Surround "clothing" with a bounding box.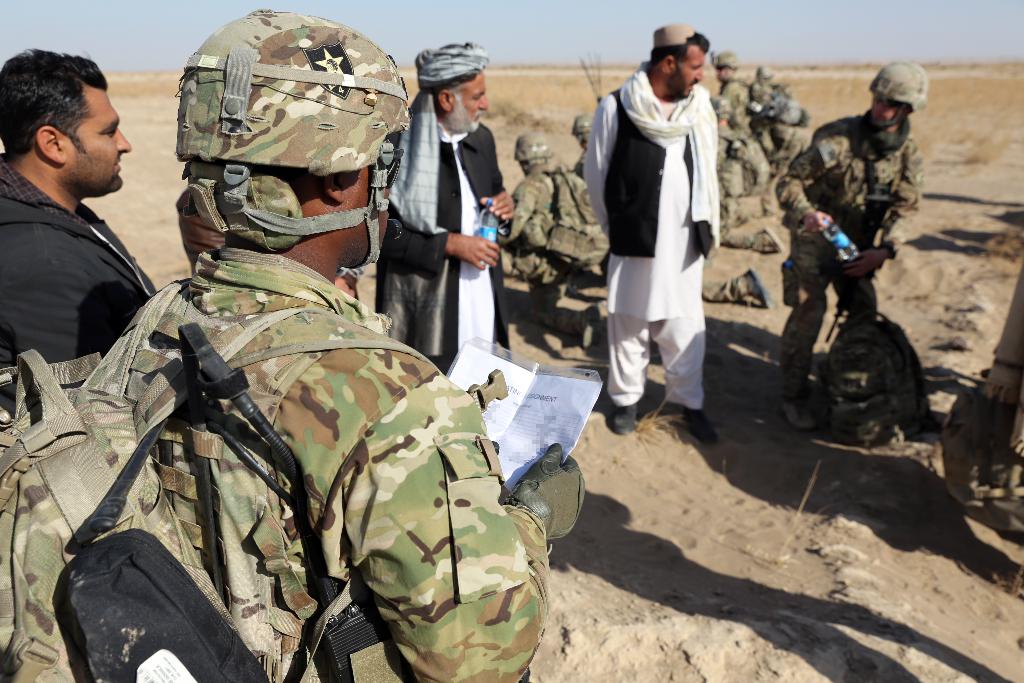
select_region(504, 172, 608, 323).
